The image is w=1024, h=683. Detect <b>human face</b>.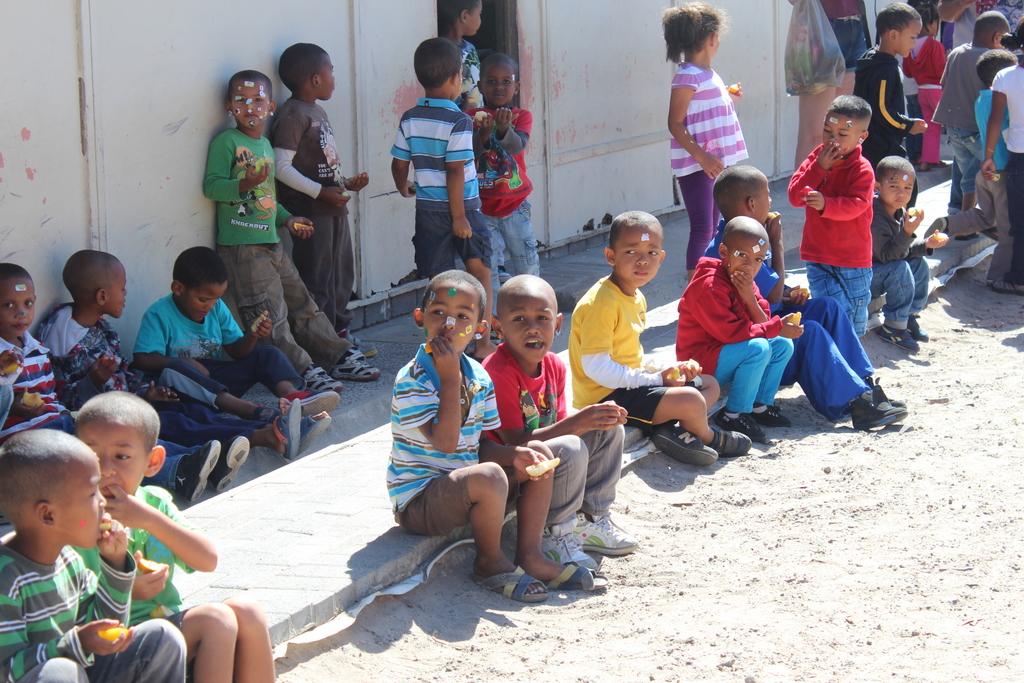
Detection: (left=495, top=290, right=550, bottom=356).
